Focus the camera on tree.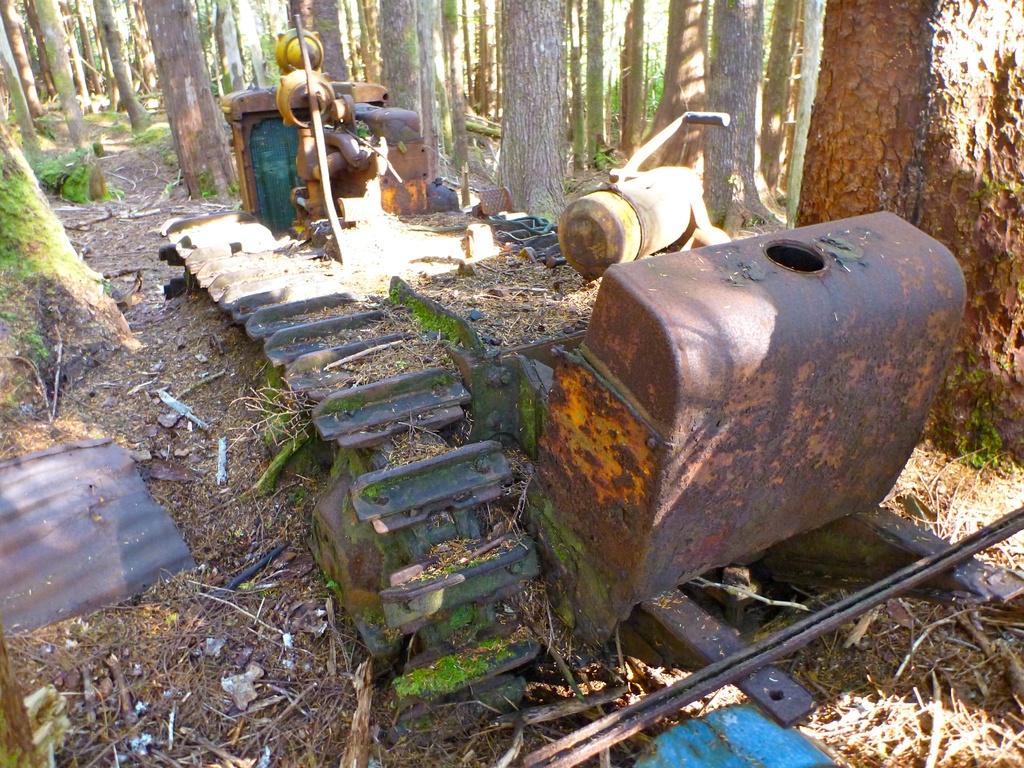
Focus region: {"left": 803, "top": 0, "right": 1023, "bottom": 471}.
